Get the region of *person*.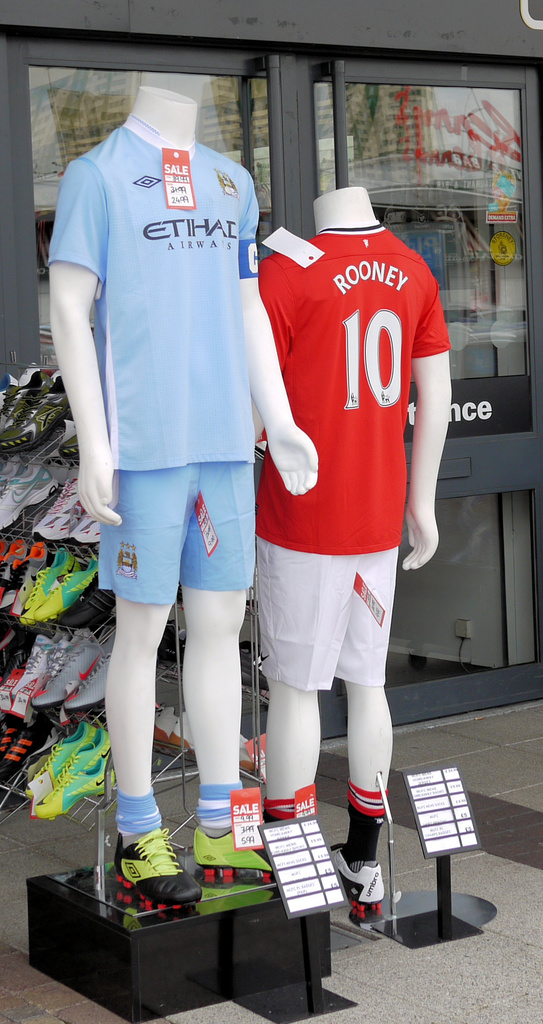
region(252, 188, 464, 906).
